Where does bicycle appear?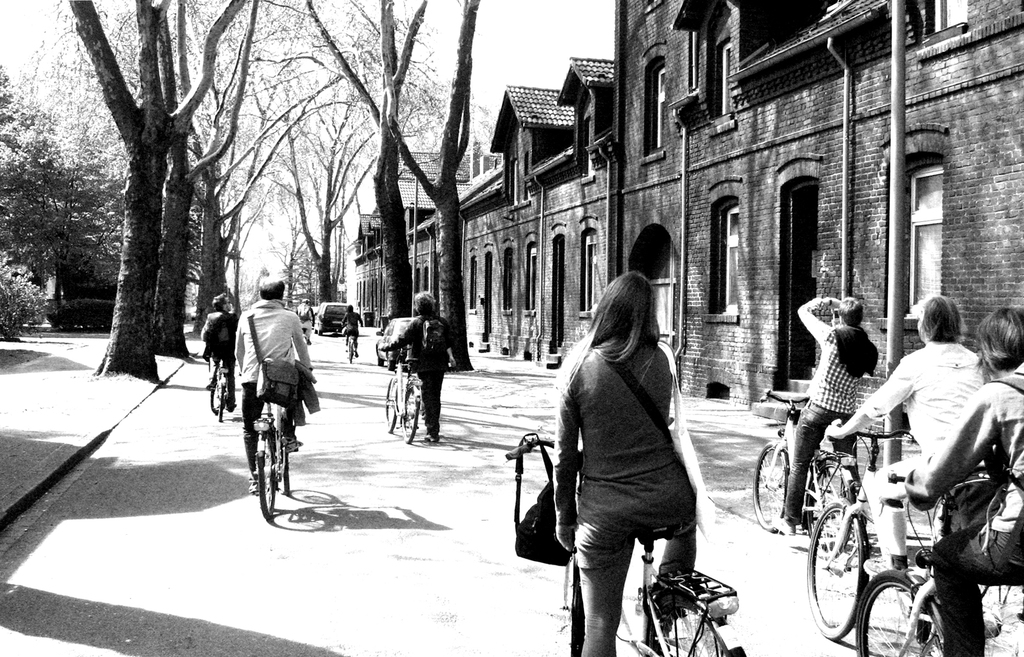
Appears at locate(503, 436, 747, 656).
